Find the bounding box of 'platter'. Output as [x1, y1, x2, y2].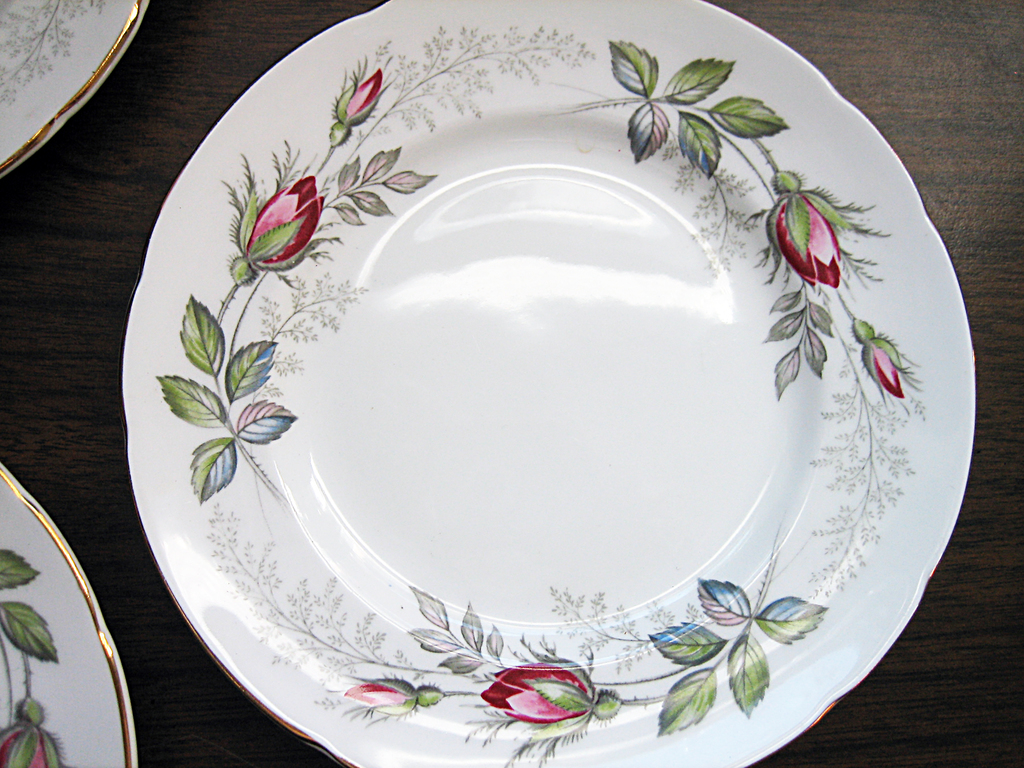
[124, 0, 978, 767].
